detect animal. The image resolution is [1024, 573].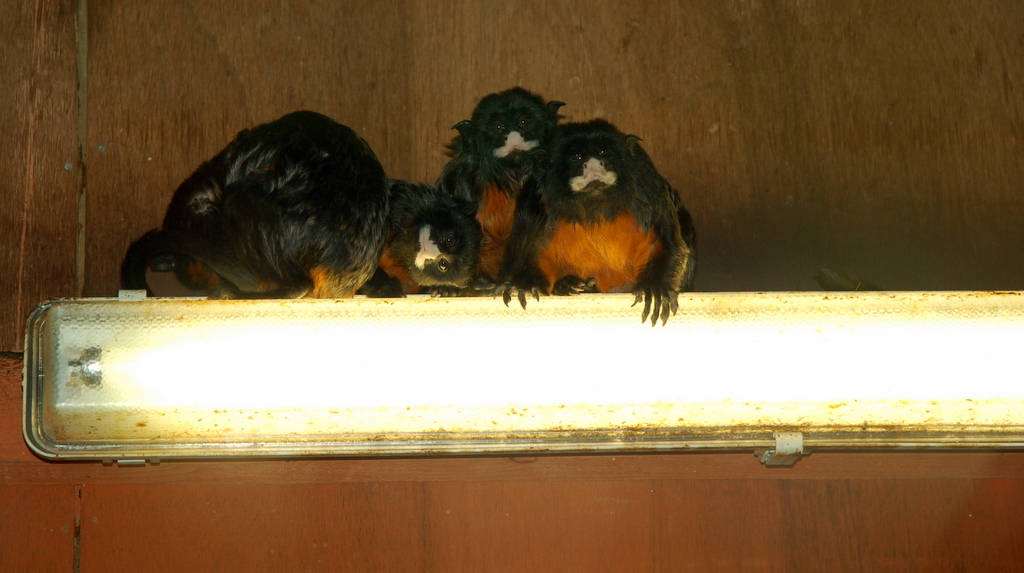
[120, 108, 392, 303].
